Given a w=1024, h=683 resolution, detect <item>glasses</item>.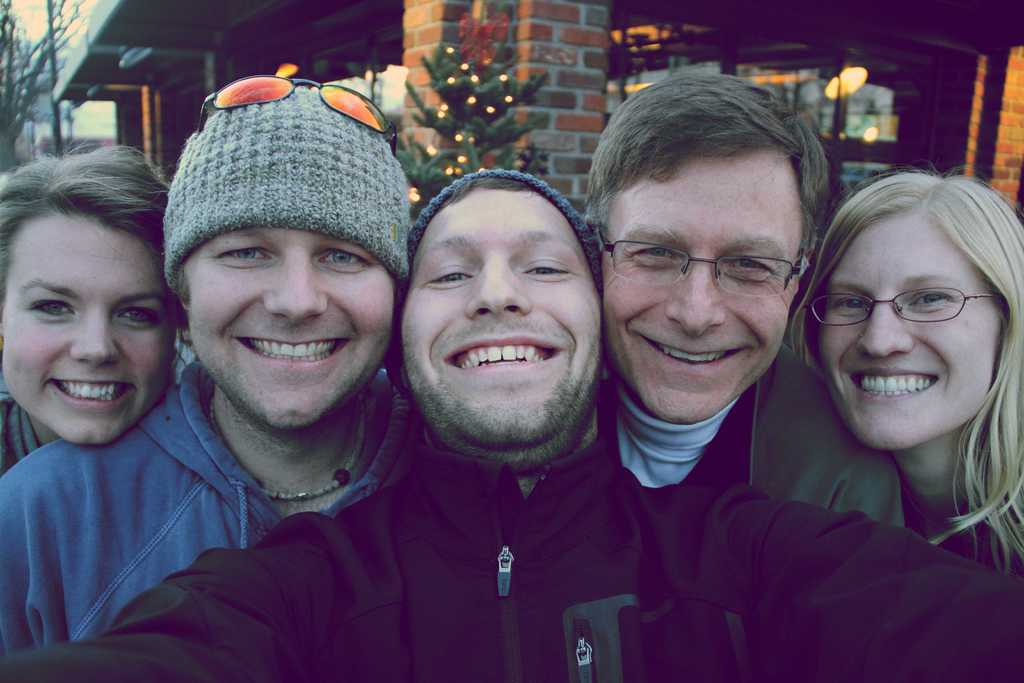
crop(804, 279, 1002, 331).
